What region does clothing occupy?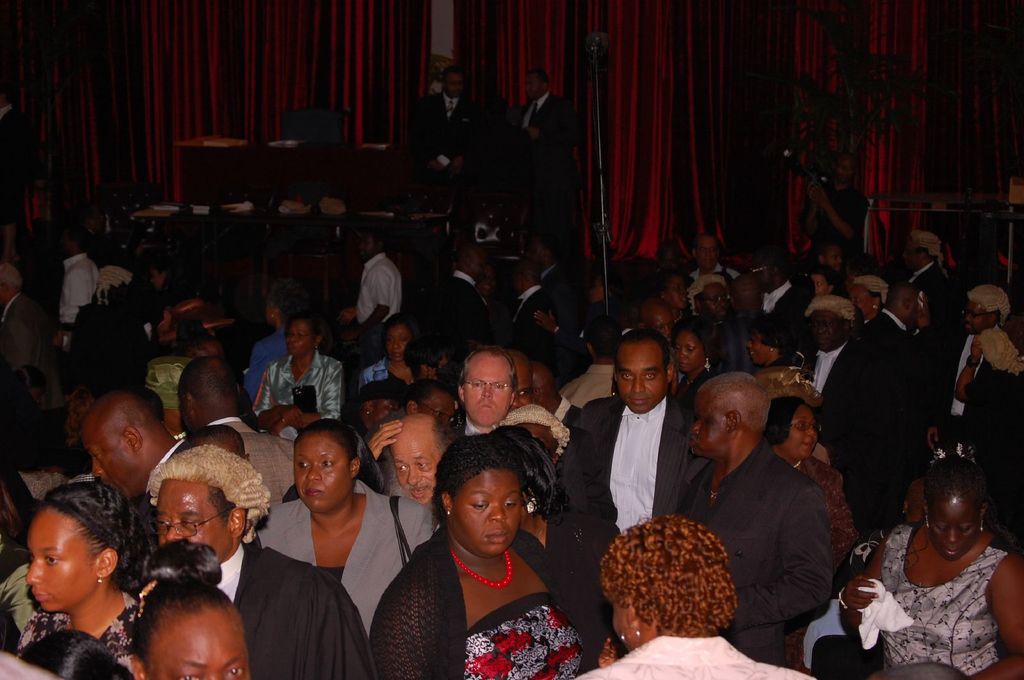
l=803, t=343, r=888, b=534.
